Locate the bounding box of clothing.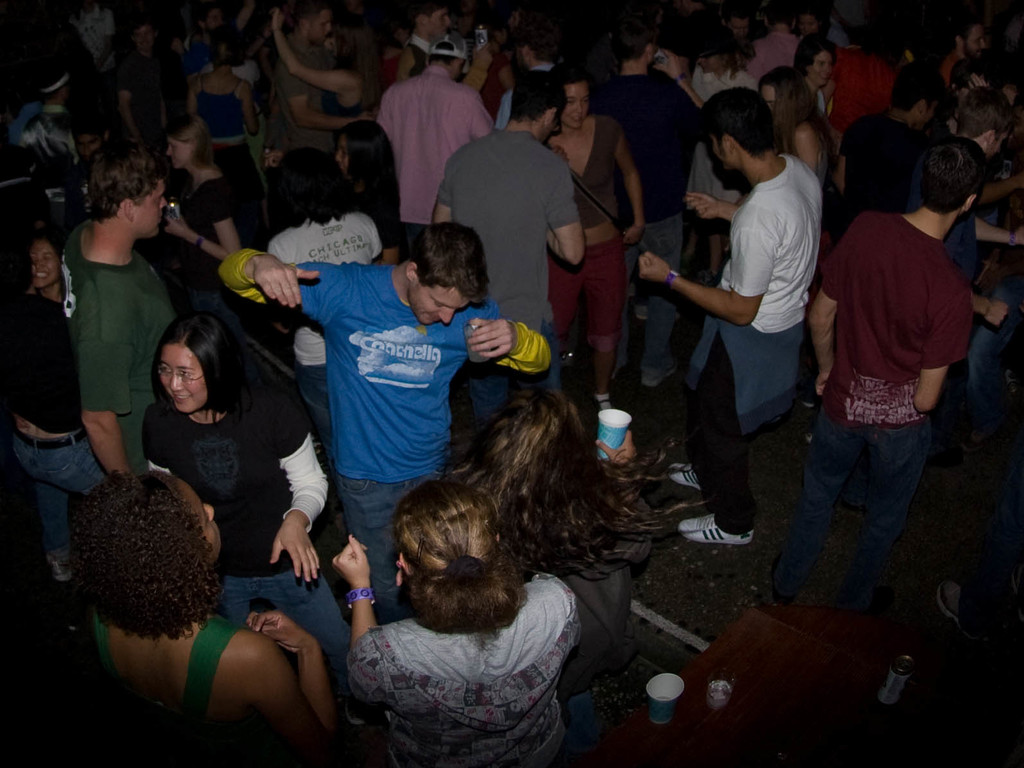
Bounding box: BBox(436, 121, 578, 418).
